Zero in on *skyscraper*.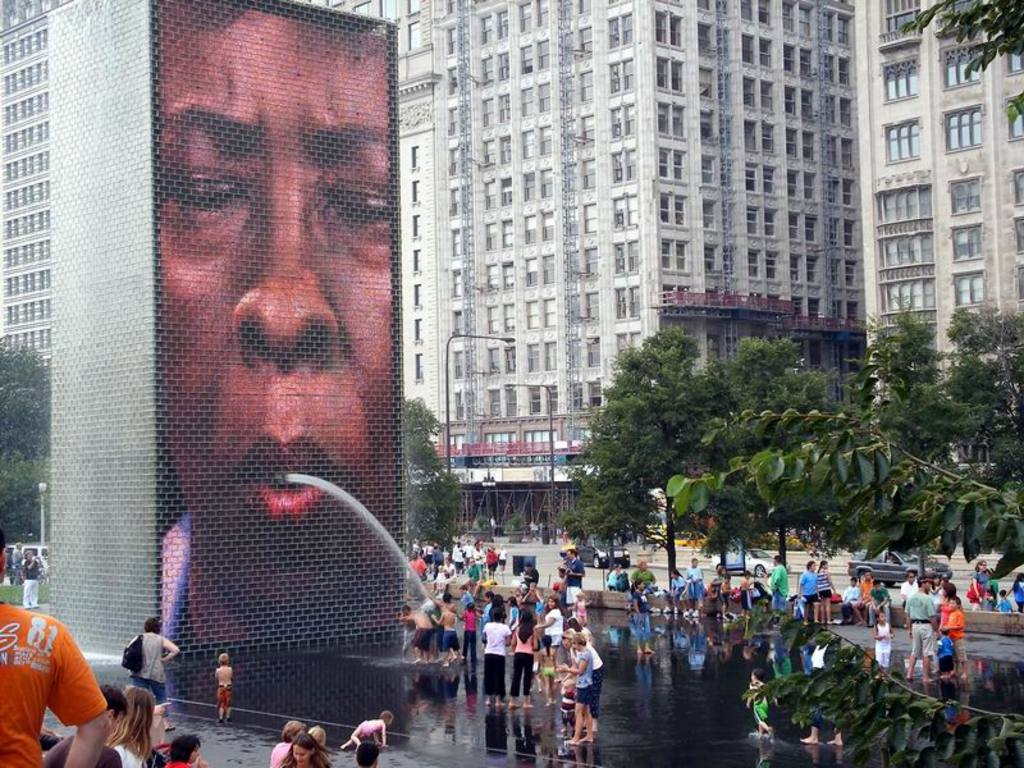
Zeroed in: (447,0,855,535).
